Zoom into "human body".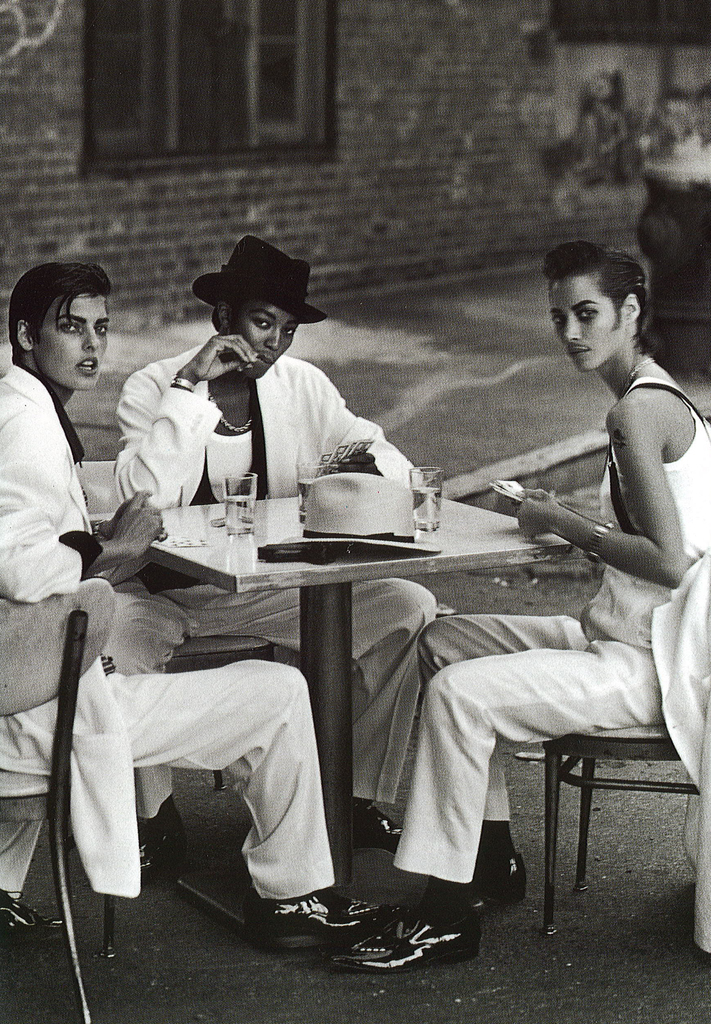
Zoom target: [408, 266, 678, 934].
